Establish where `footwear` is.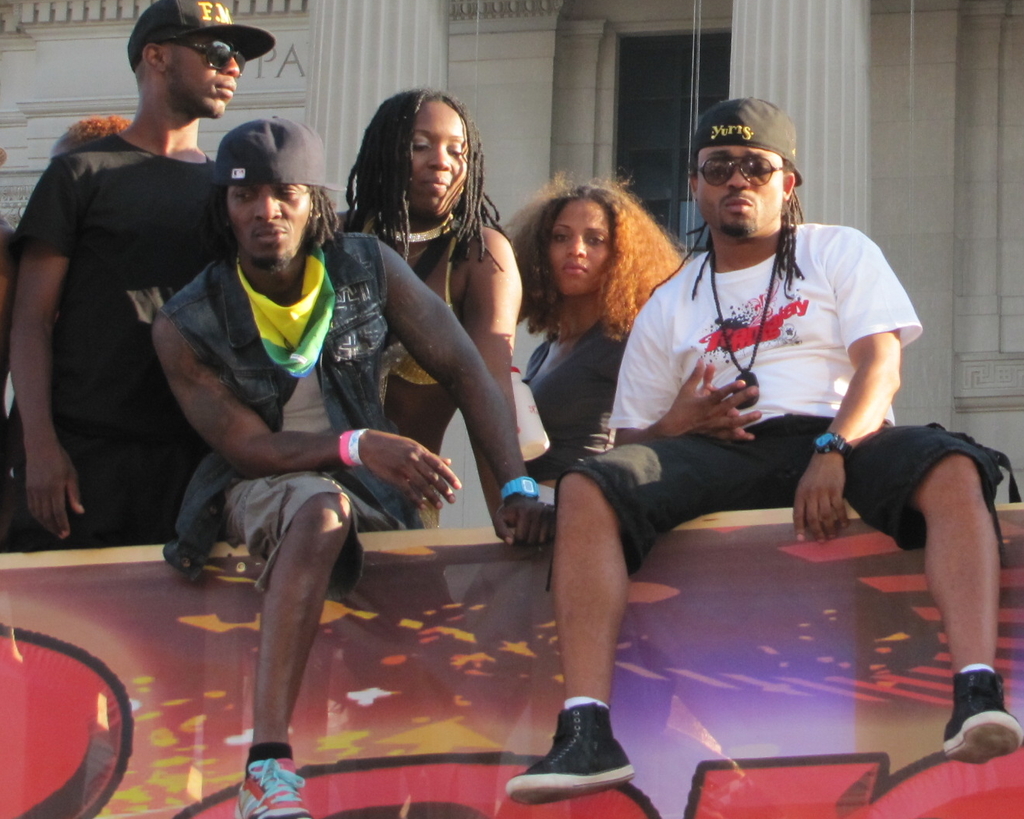
Established at bbox(504, 699, 658, 807).
